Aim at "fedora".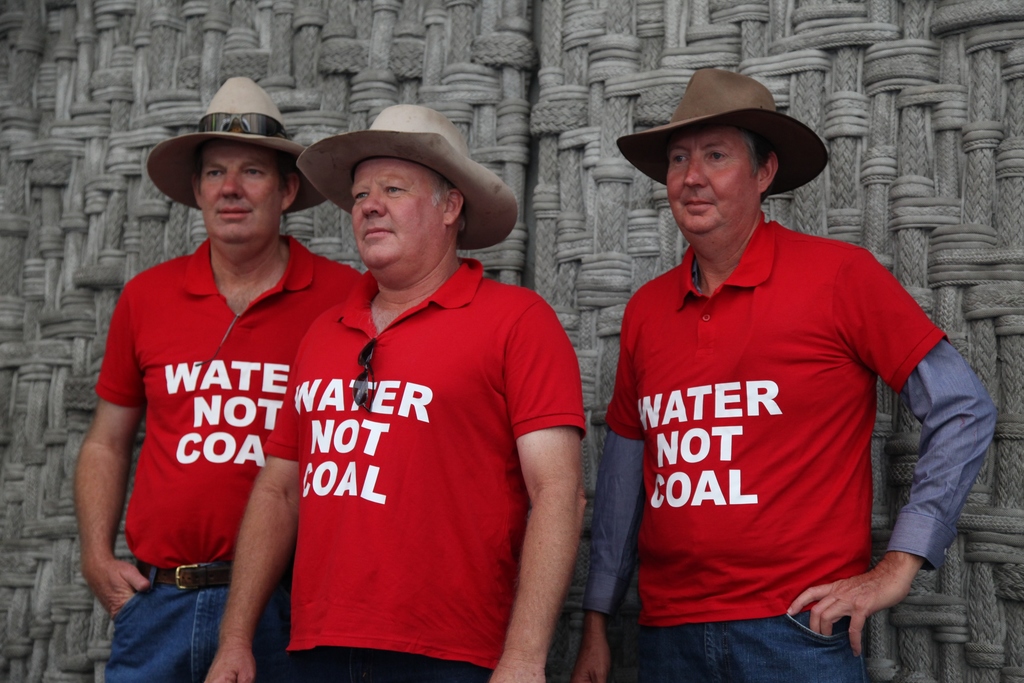
Aimed at [298,103,516,249].
